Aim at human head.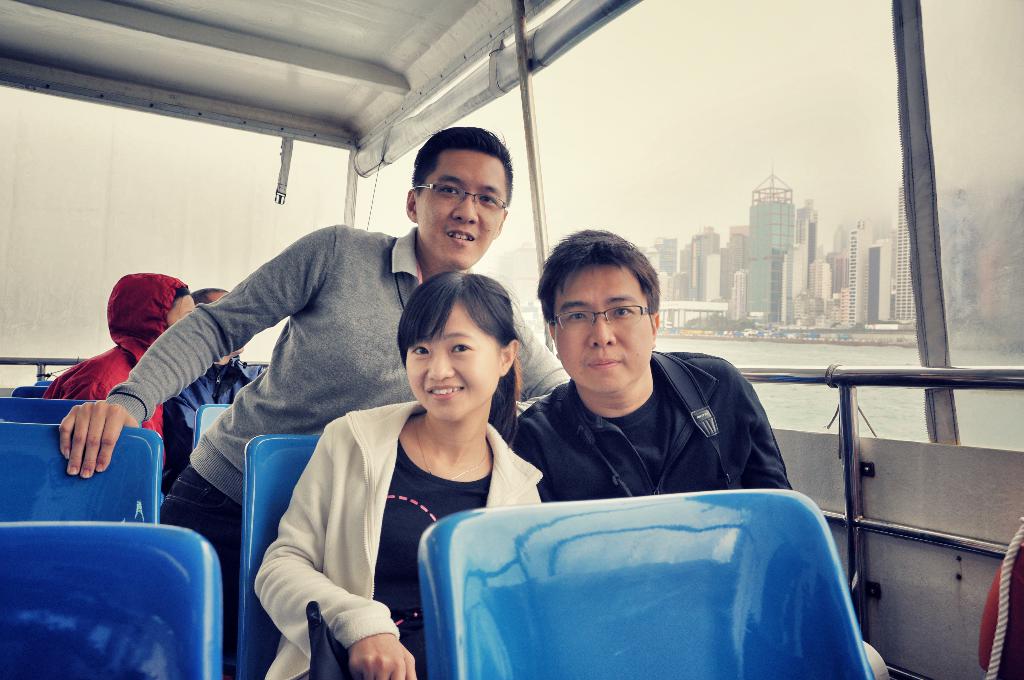
Aimed at box=[404, 119, 519, 268].
